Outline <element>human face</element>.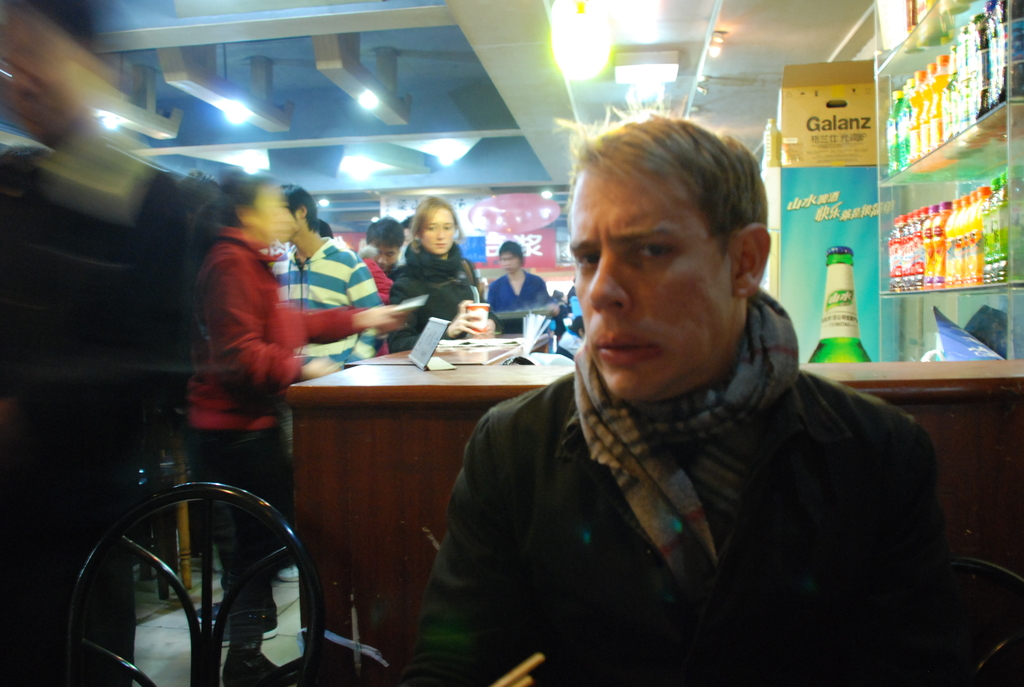
Outline: (left=0, top=18, right=76, bottom=123).
